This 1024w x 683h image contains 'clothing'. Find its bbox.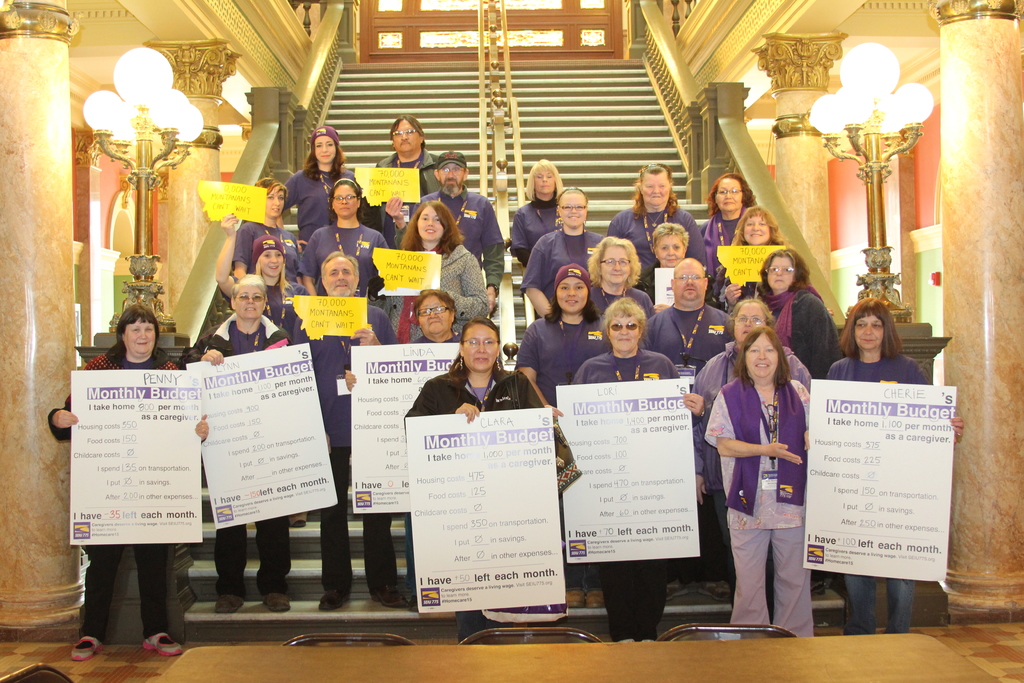
<box>422,181,509,298</box>.
